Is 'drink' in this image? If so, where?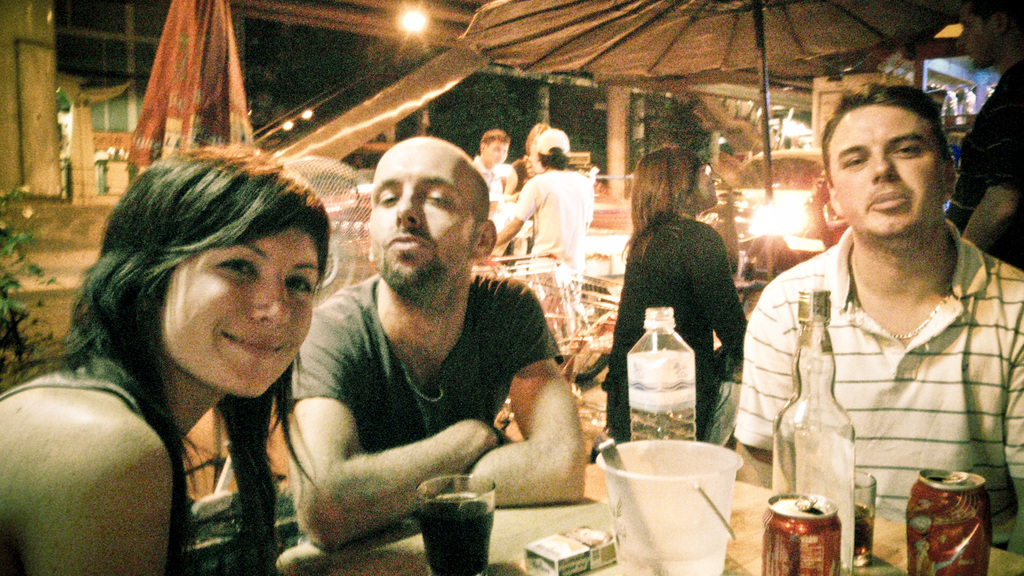
Yes, at rect(631, 401, 696, 447).
